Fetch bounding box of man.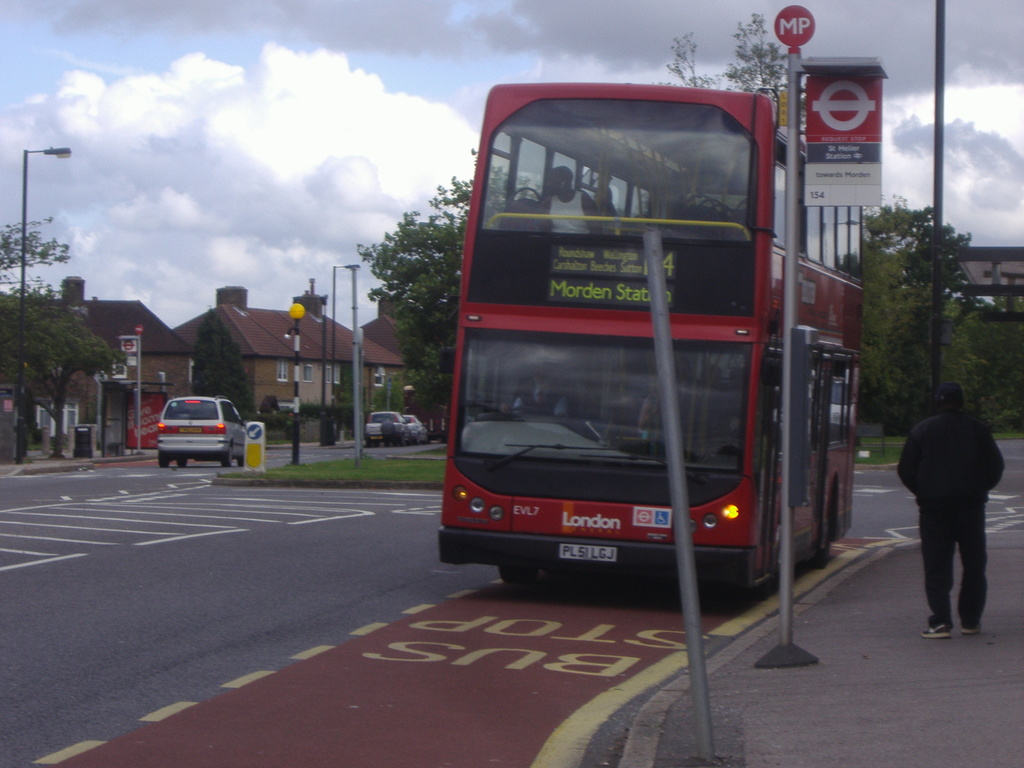
Bbox: 541, 163, 602, 230.
